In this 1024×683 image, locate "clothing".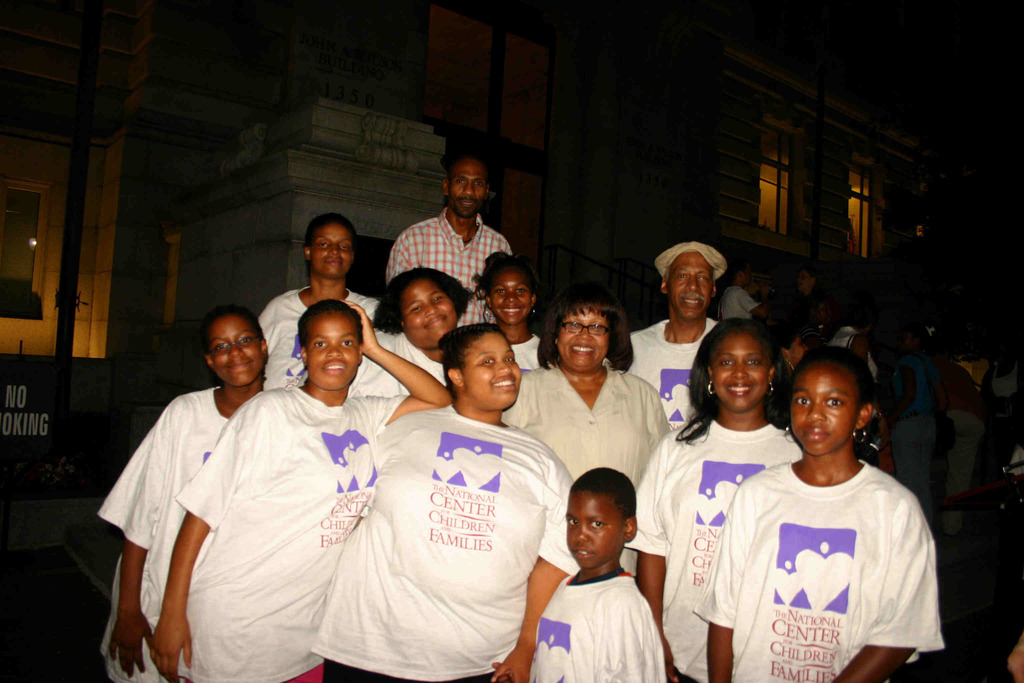
Bounding box: rect(300, 404, 557, 676).
